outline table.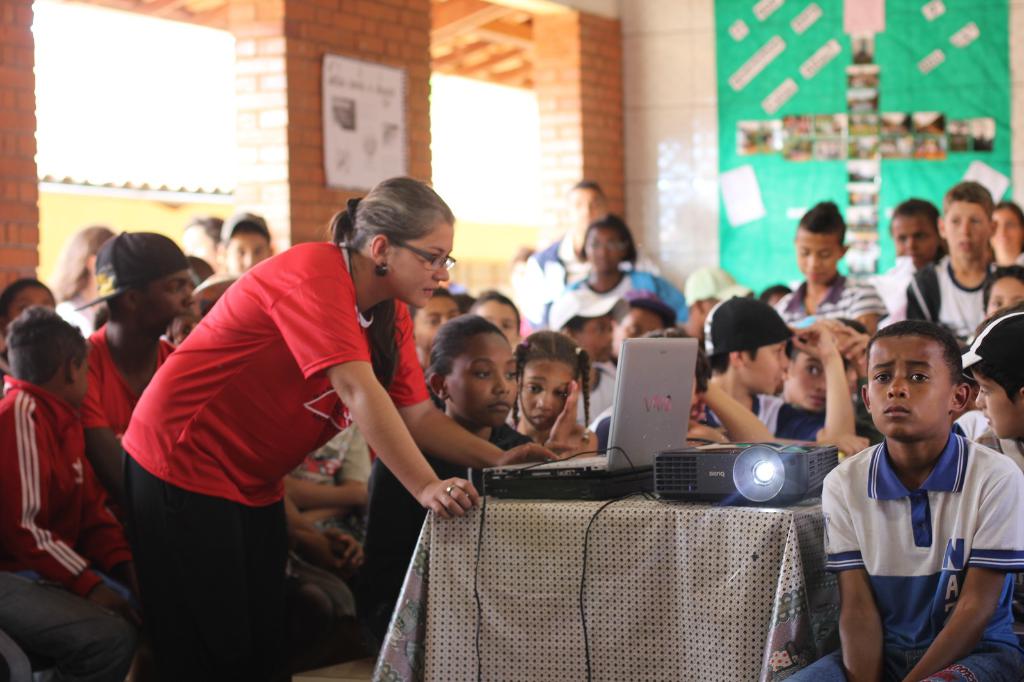
Outline: 372 491 840 681.
